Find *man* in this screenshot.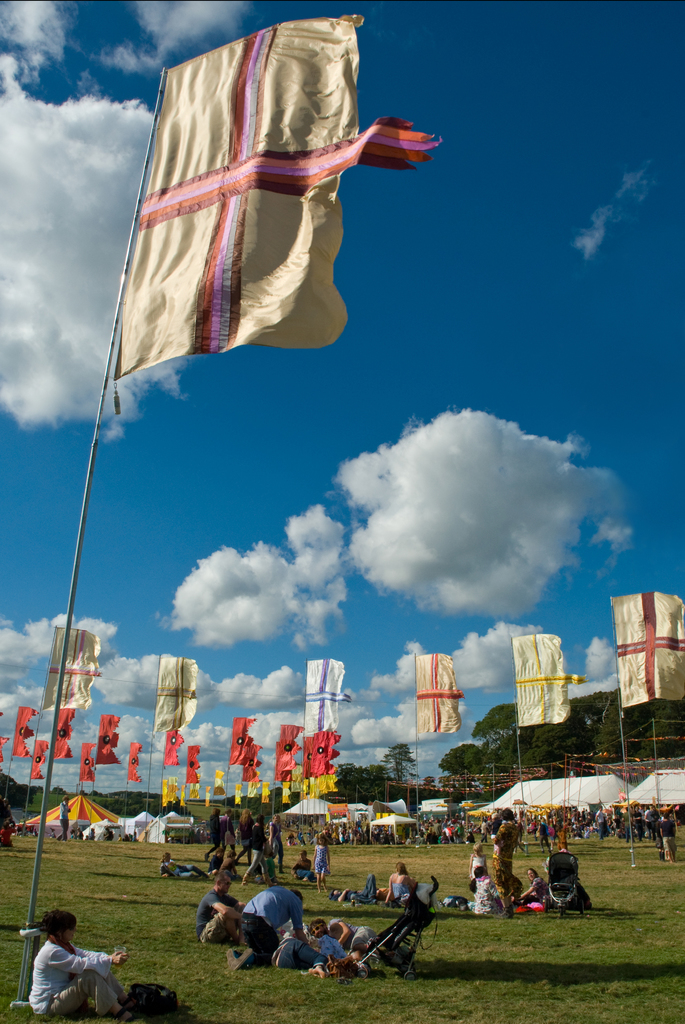
The bounding box for *man* is <region>191, 866, 248, 941</region>.
